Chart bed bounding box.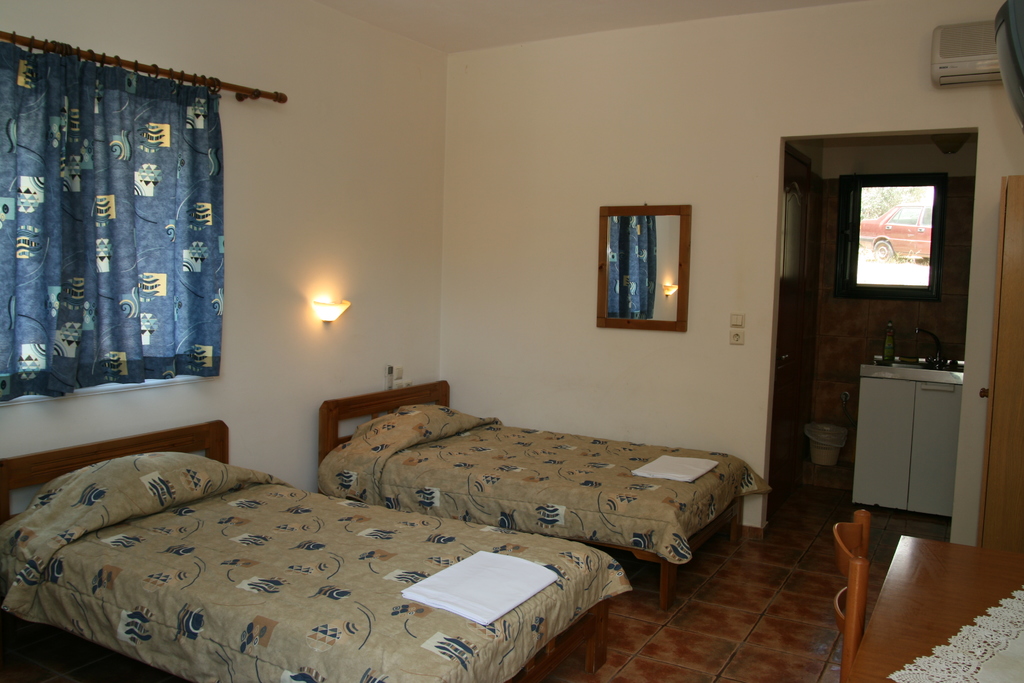
Charted: <bbox>298, 381, 754, 586</bbox>.
